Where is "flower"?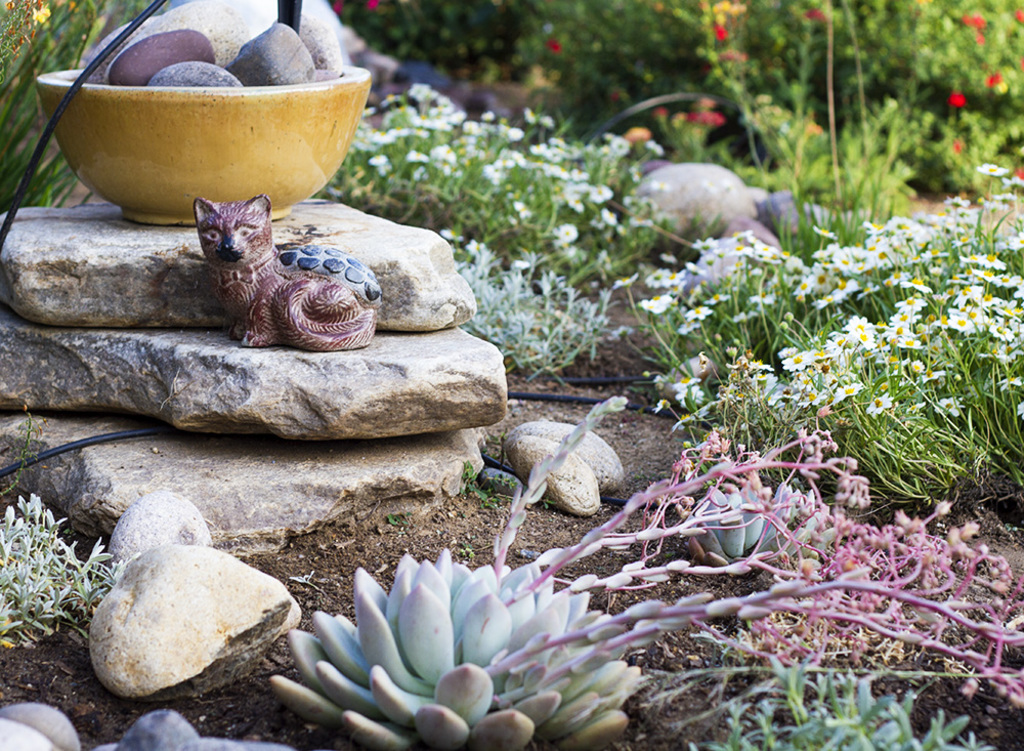
[976,73,995,85].
